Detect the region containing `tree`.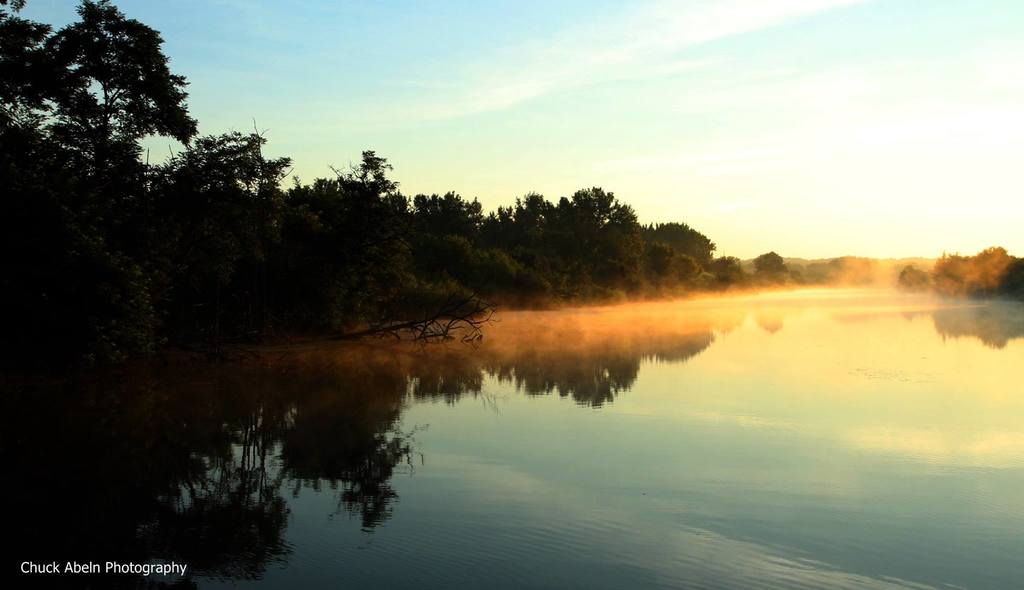
region(31, 1, 193, 227).
